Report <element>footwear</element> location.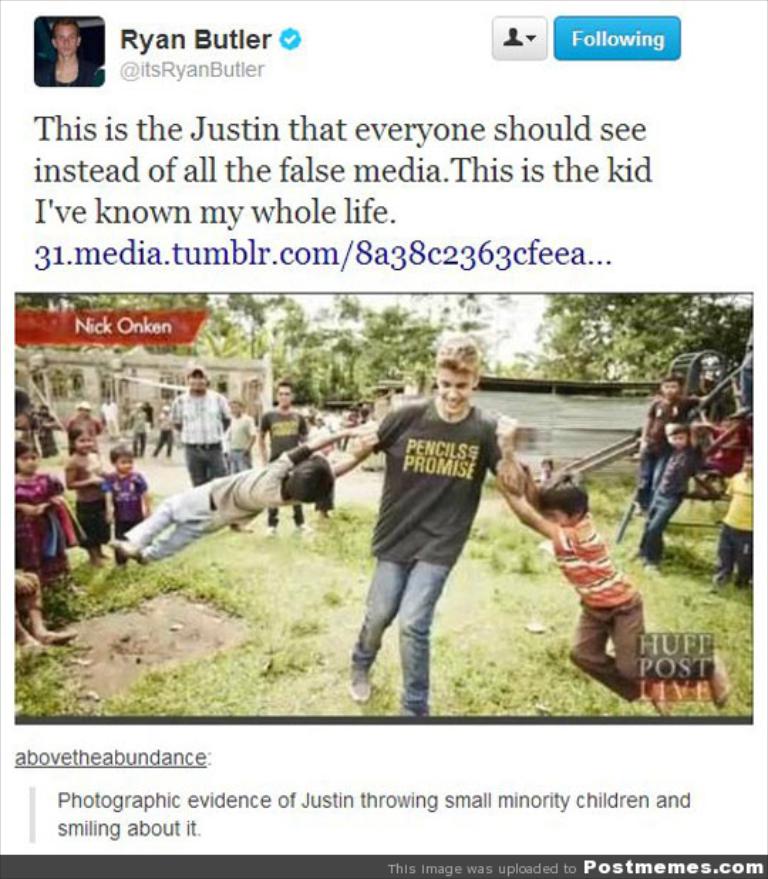
Report: <box>636,556,644,565</box>.
